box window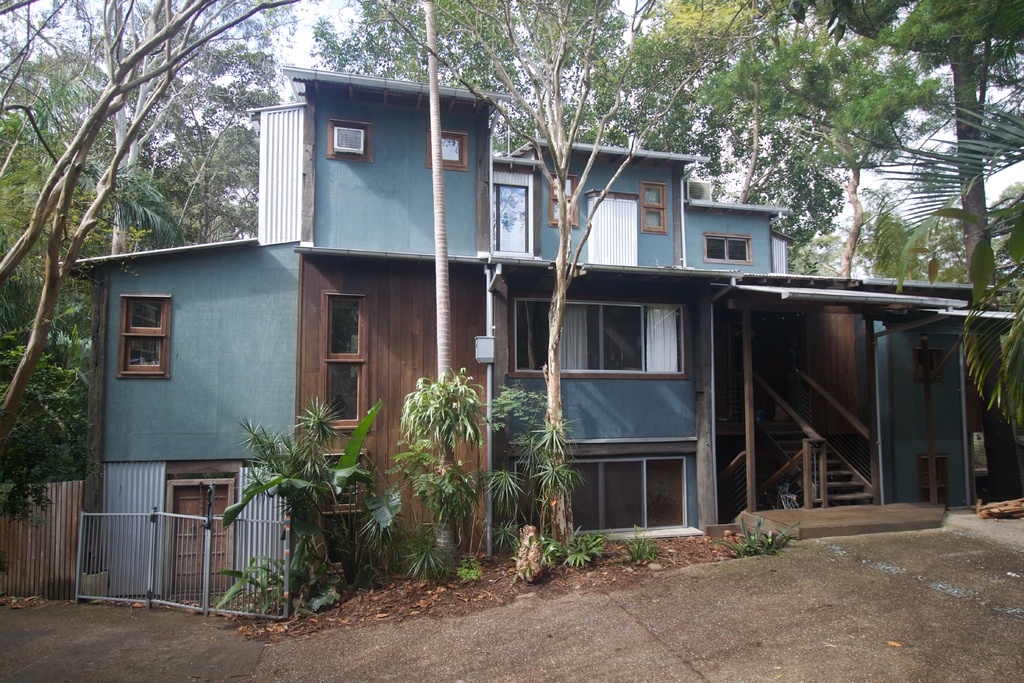
<box>548,170,579,229</box>
